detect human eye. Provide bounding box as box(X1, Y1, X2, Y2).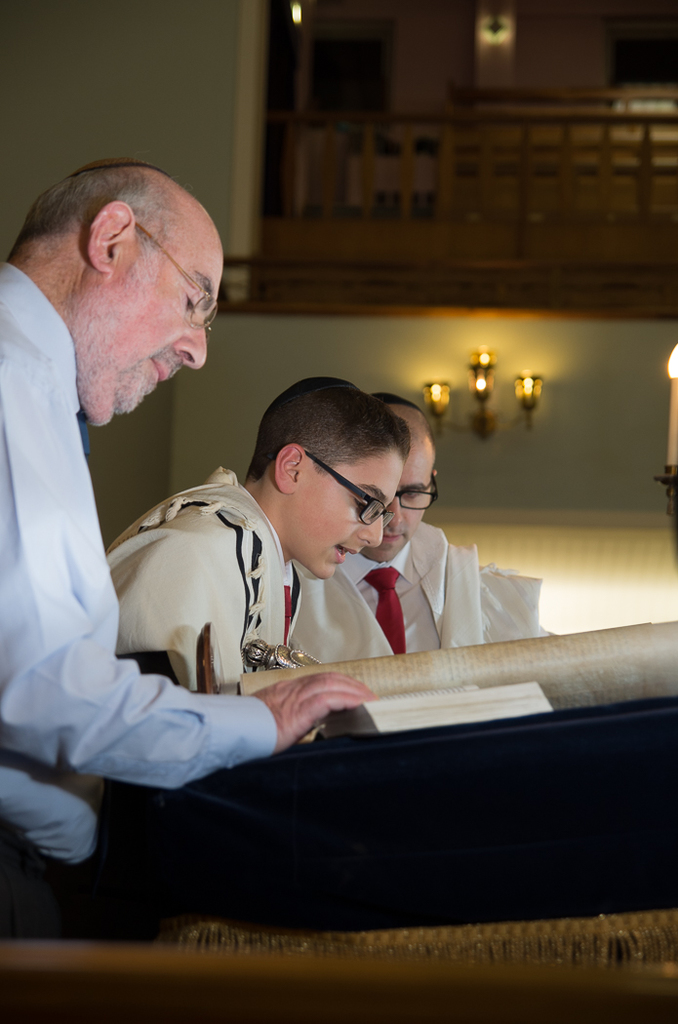
box(397, 483, 432, 504).
